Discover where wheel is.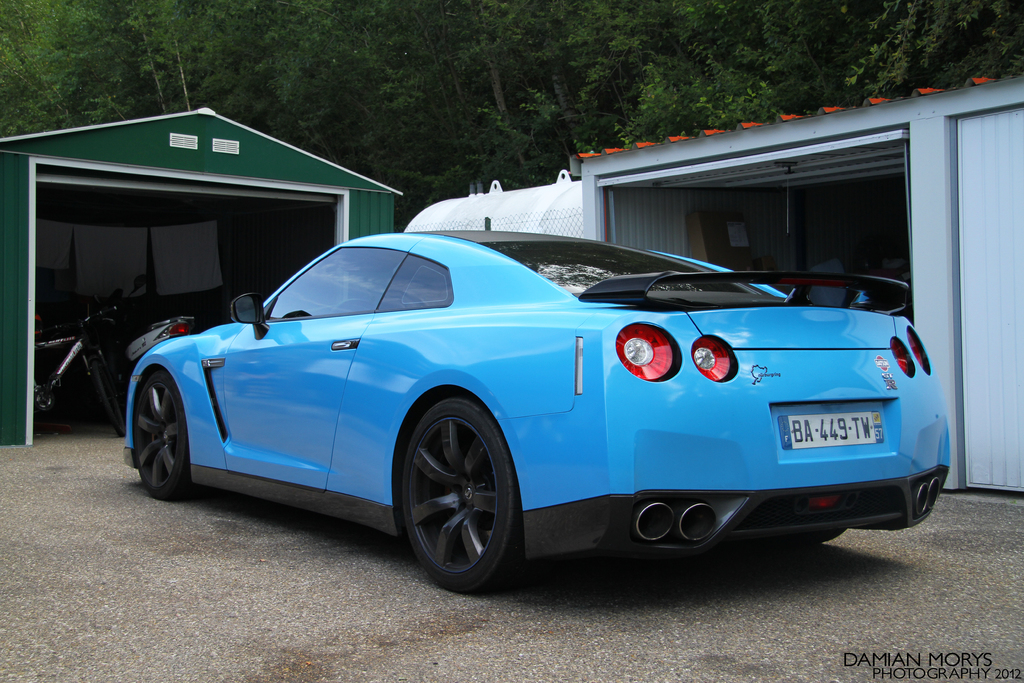
Discovered at <bbox>400, 395, 515, 592</bbox>.
